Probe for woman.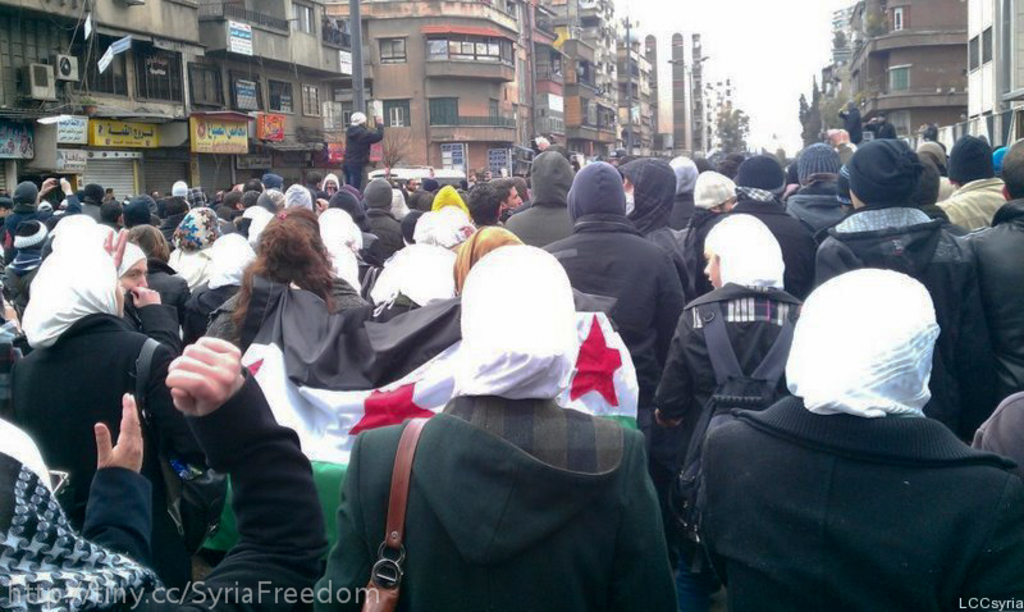
Probe result: BBox(666, 168, 740, 302).
